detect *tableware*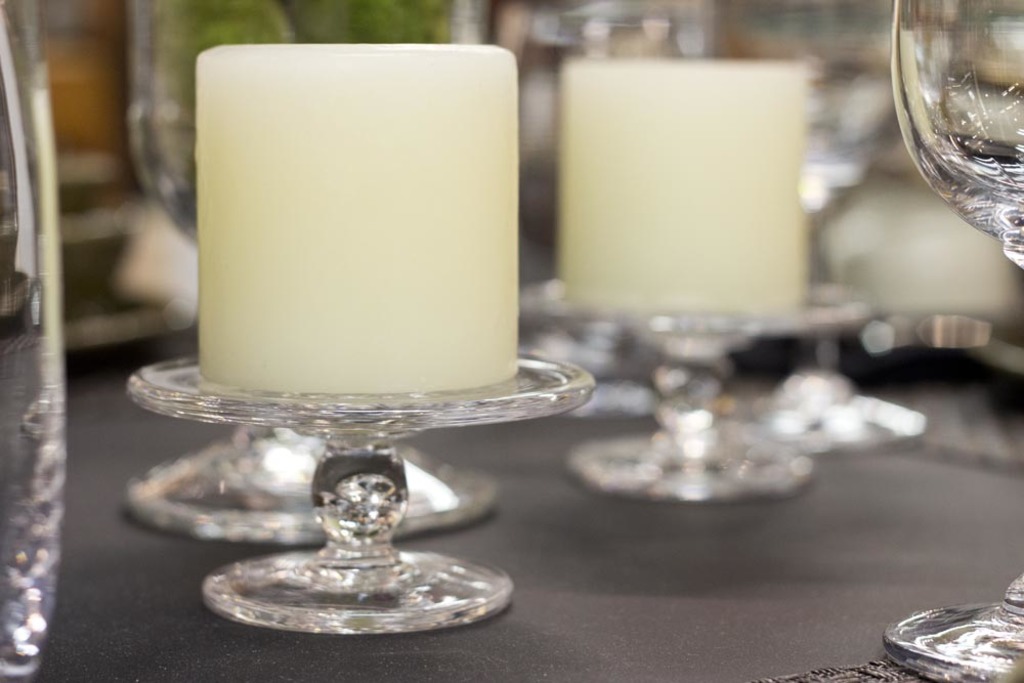
{"left": 134, "top": 0, "right": 506, "bottom": 547}
